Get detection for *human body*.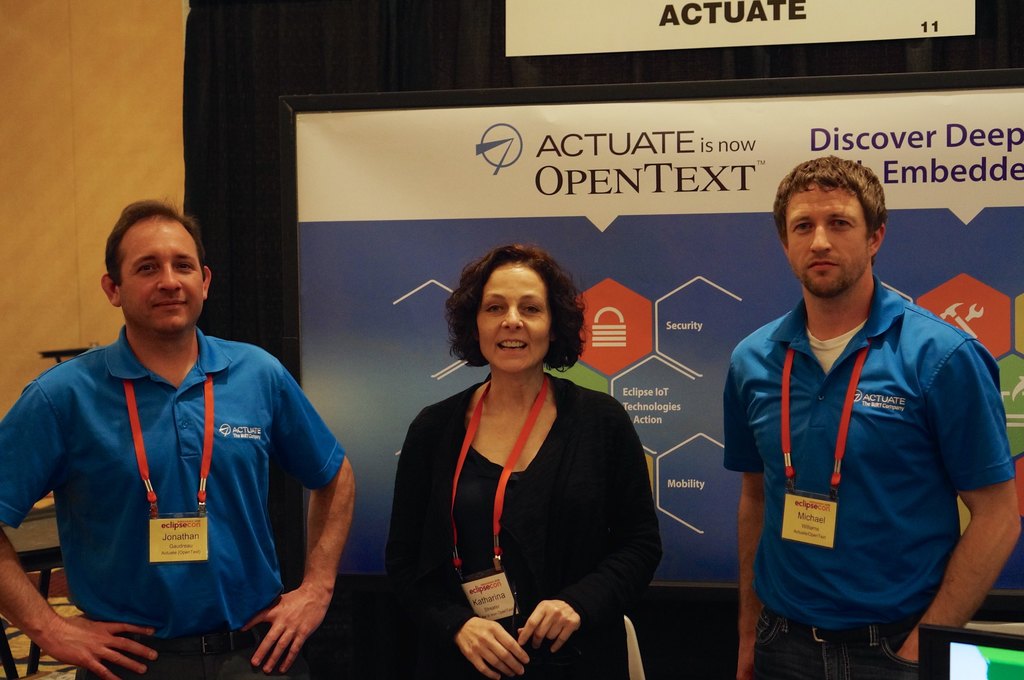
Detection: <bbox>383, 248, 666, 677</bbox>.
